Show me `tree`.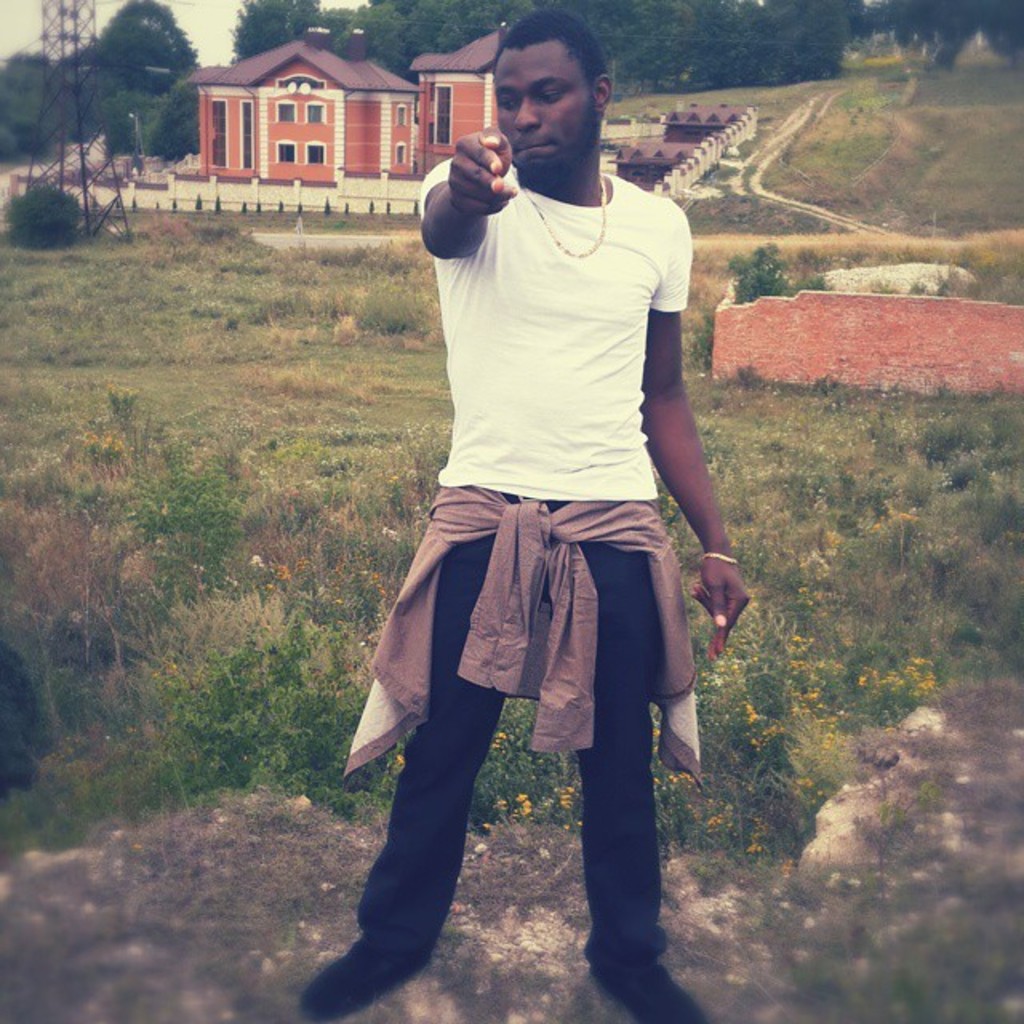
`tree` is here: {"left": 59, "top": 0, "right": 200, "bottom": 93}.
